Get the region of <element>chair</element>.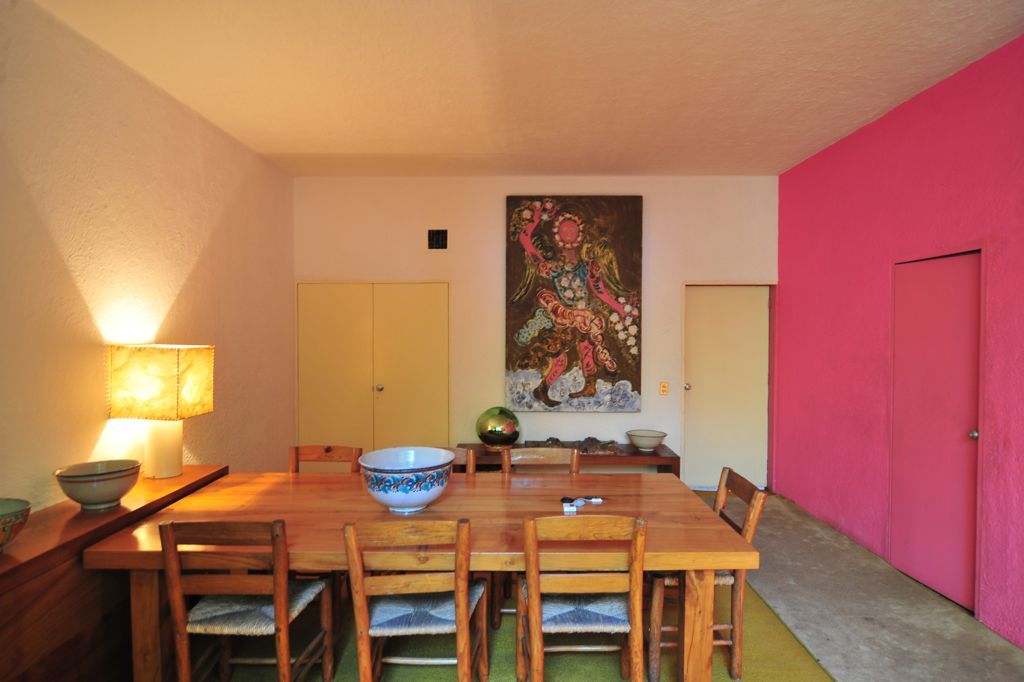
[left=496, top=444, right=579, bottom=628].
